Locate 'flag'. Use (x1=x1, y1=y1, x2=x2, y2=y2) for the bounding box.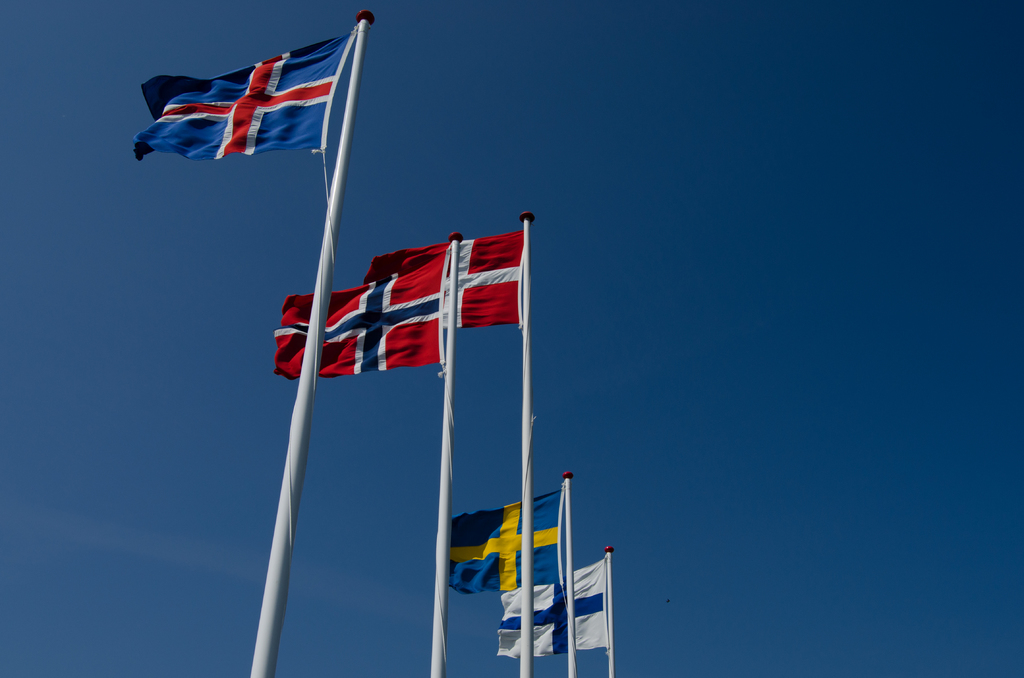
(x1=366, y1=231, x2=529, y2=352).
